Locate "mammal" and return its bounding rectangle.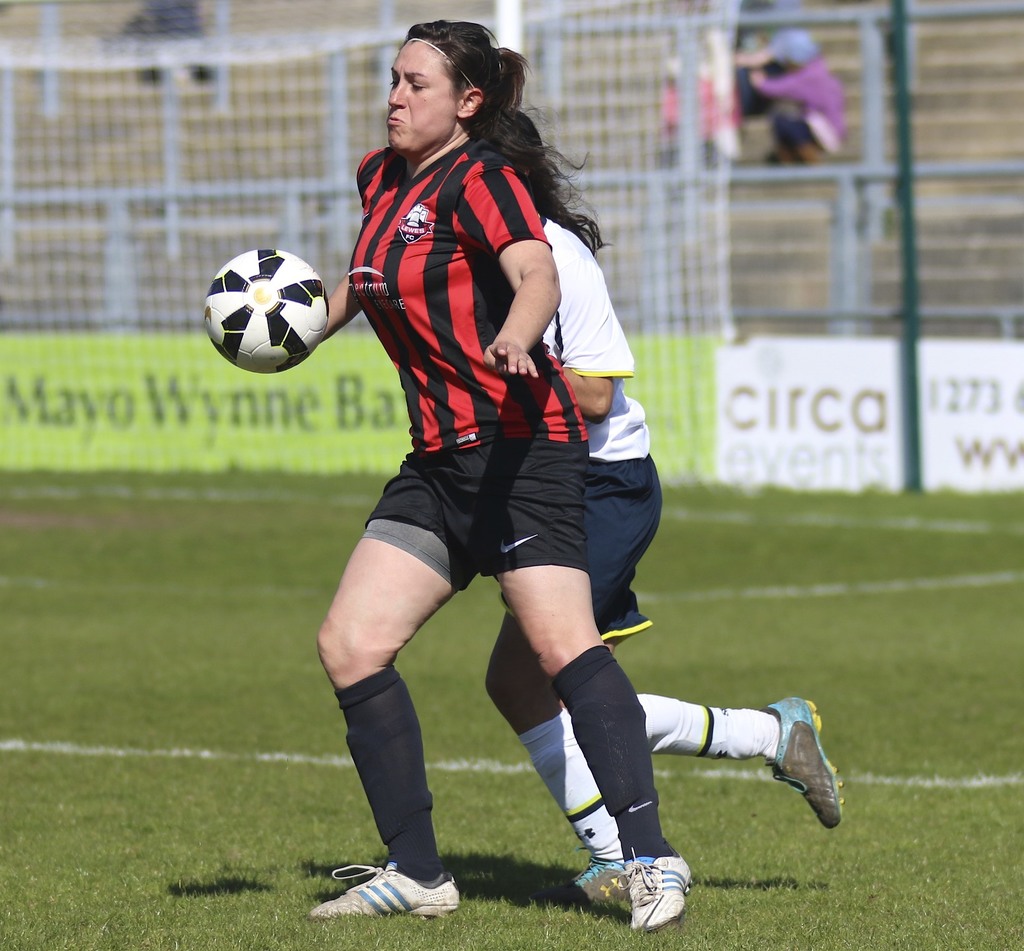
box(753, 26, 840, 166).
